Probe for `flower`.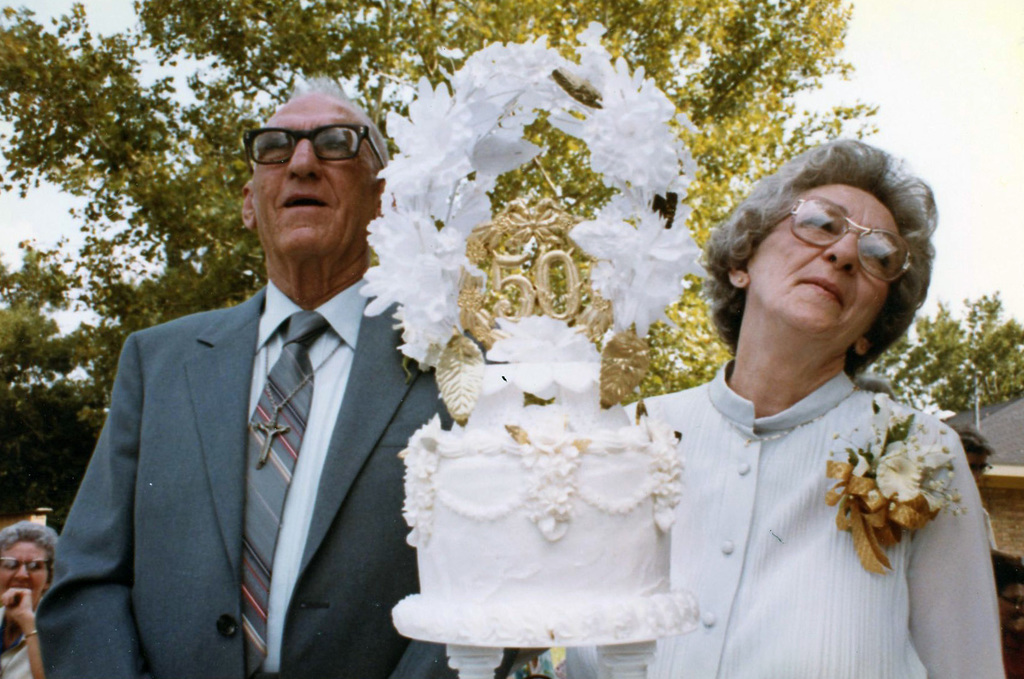
Probe result: 875:453:922:506.
